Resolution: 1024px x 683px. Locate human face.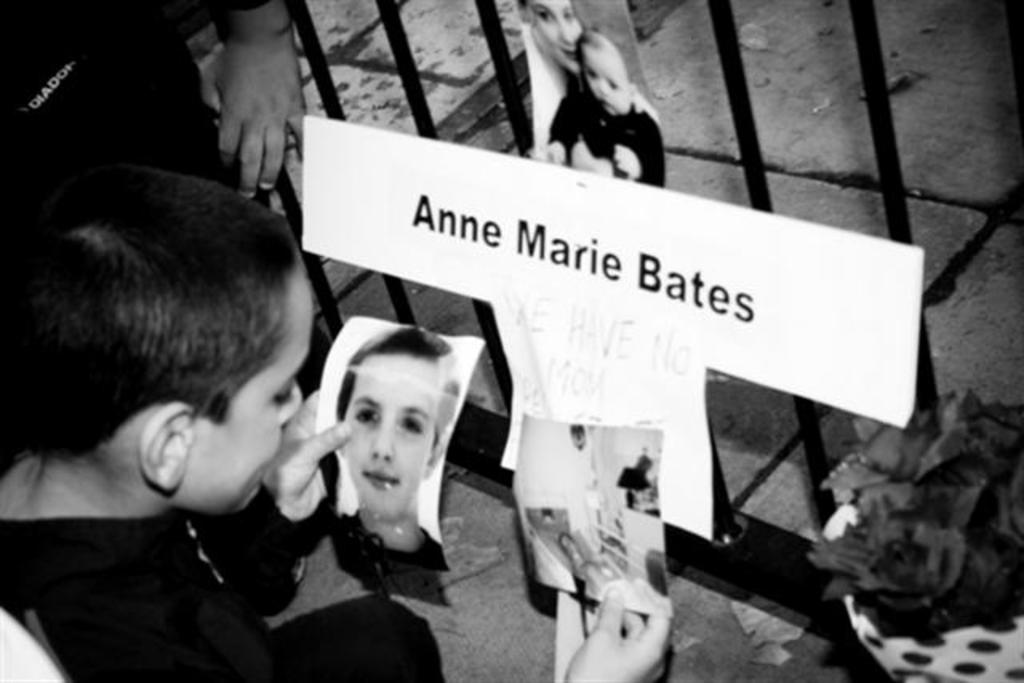
region(181, 266, 314, 502).
